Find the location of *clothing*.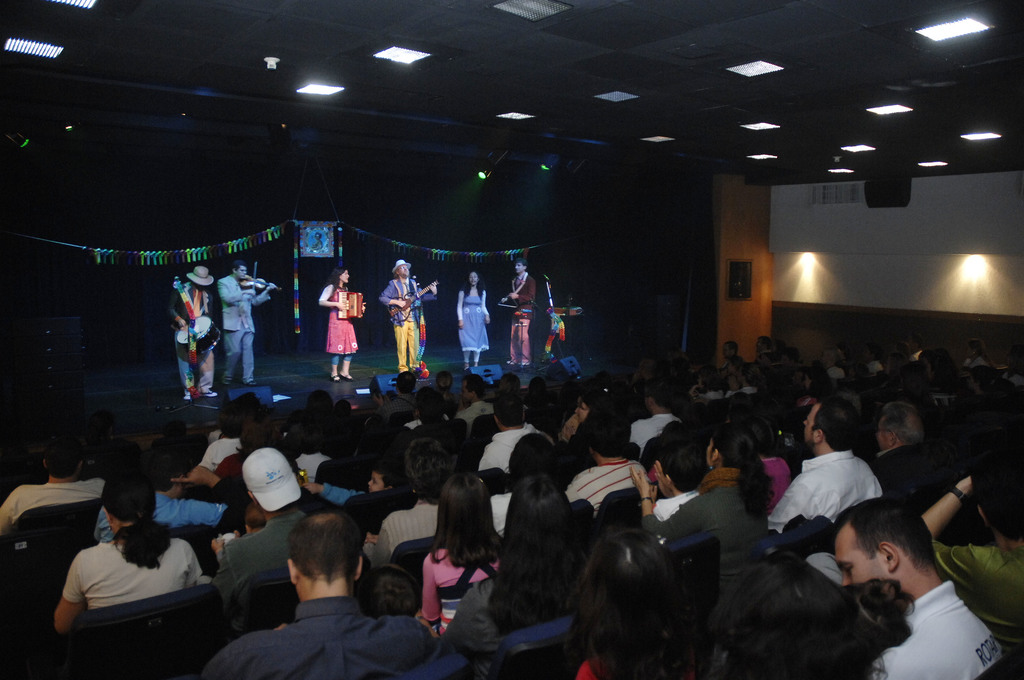
Location: bbox(199, 600, 433, 679).
